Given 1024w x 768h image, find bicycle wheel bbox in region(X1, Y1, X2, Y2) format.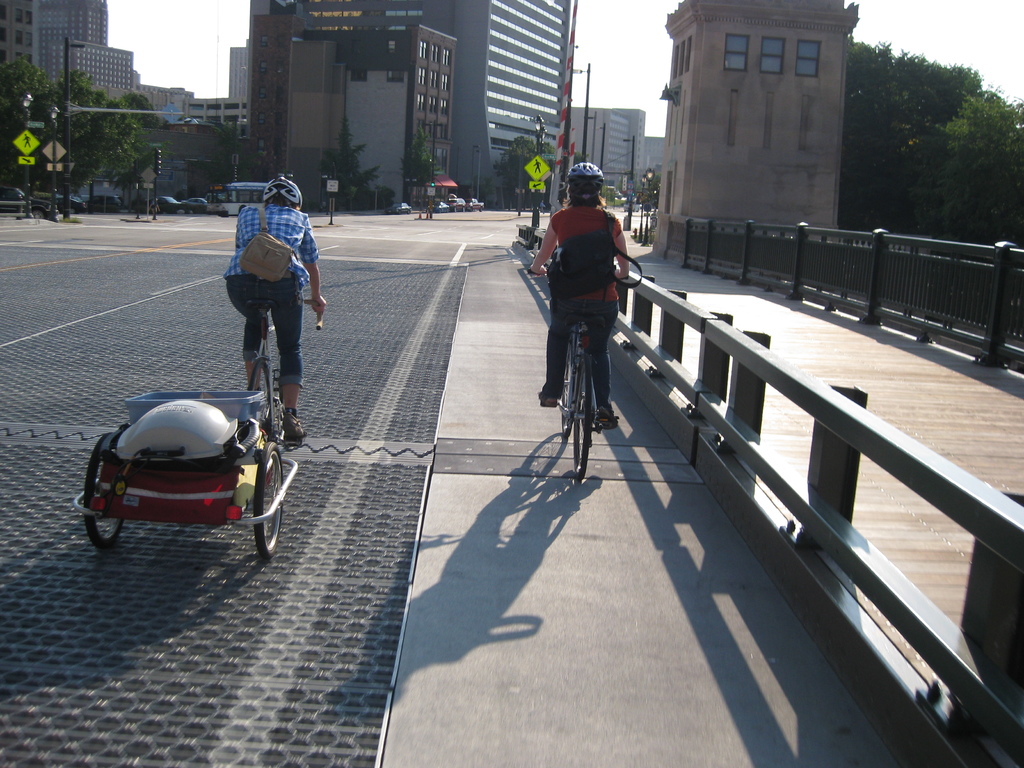
region(253, 444, 287, 553).
